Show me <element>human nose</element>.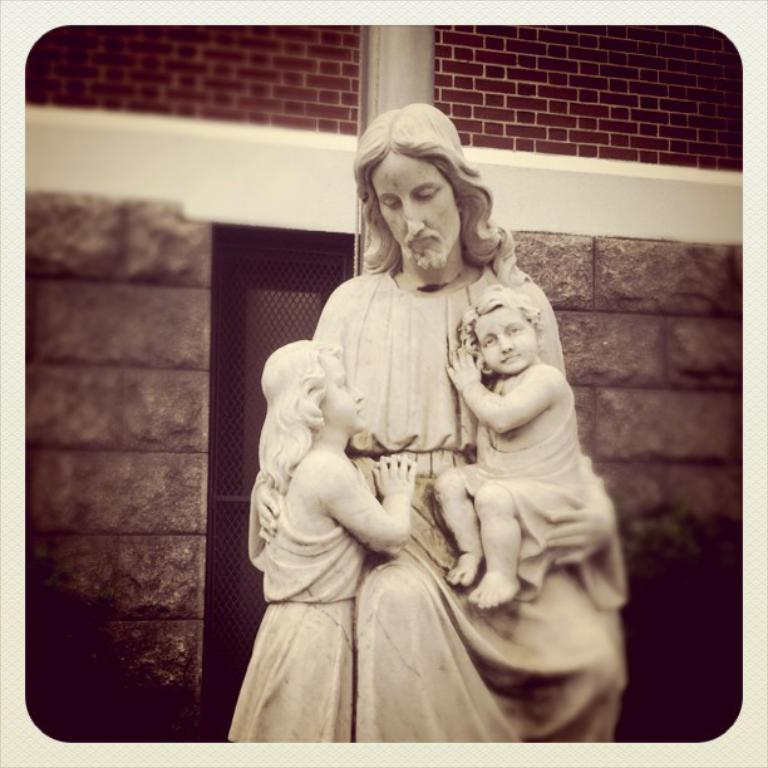
<element>human nose</element> is here: [405,205,424,236].
